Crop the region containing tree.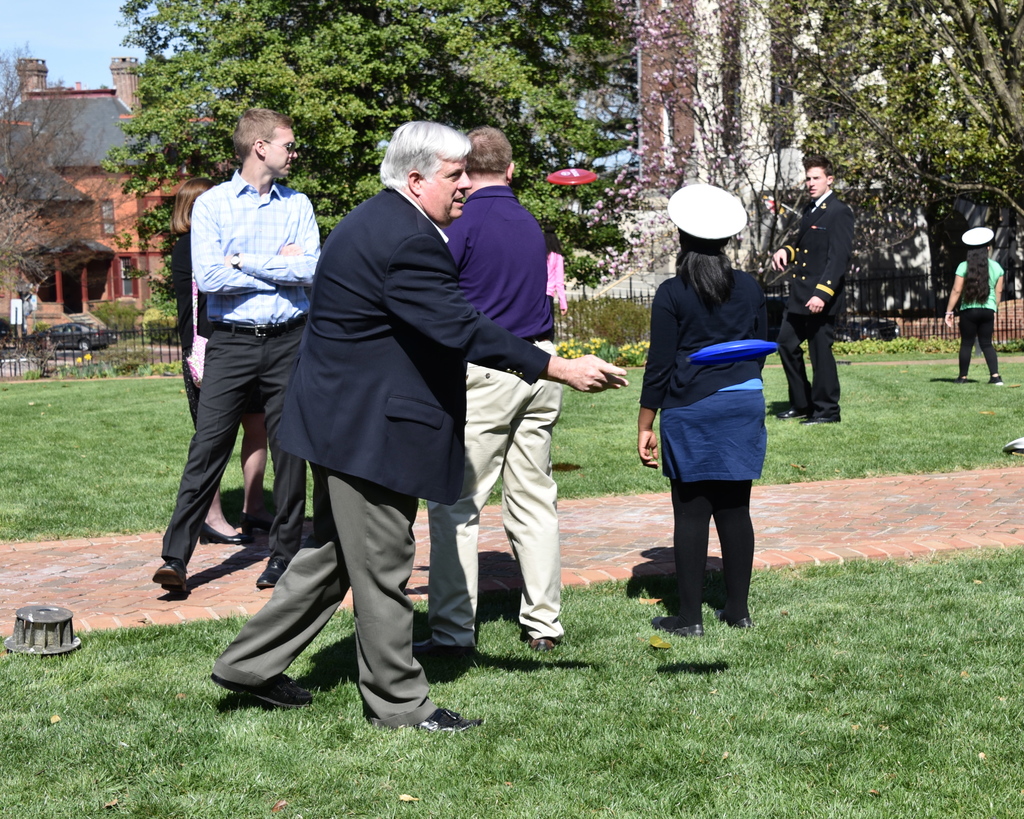
Crop region: pyautogui.locateOnScreen(670, 0, 1023, 229).
